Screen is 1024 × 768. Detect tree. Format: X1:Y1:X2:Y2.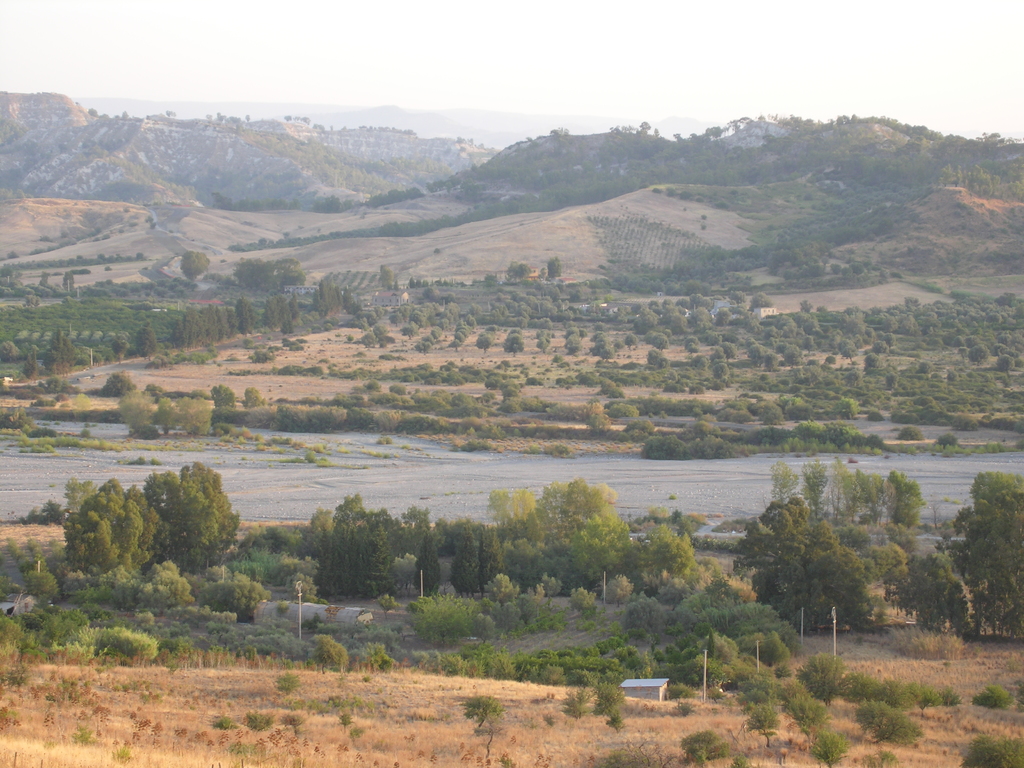
691:306:712:324.
